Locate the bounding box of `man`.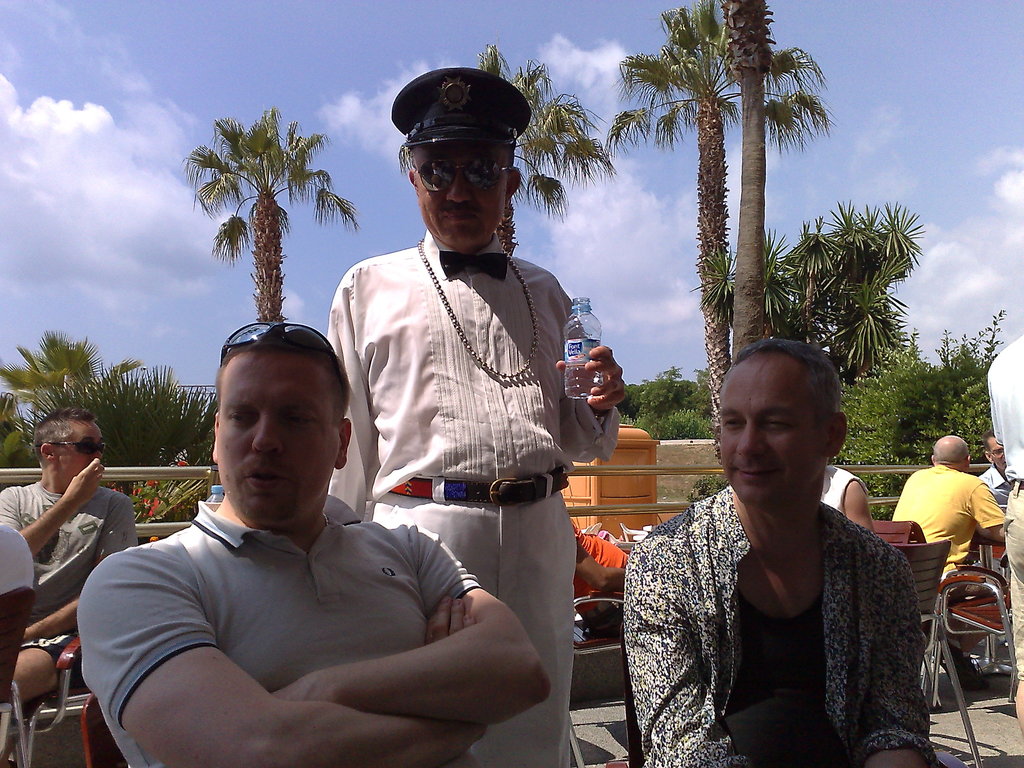
Bounding box: <region>614, 336, 950, 767</region>.
